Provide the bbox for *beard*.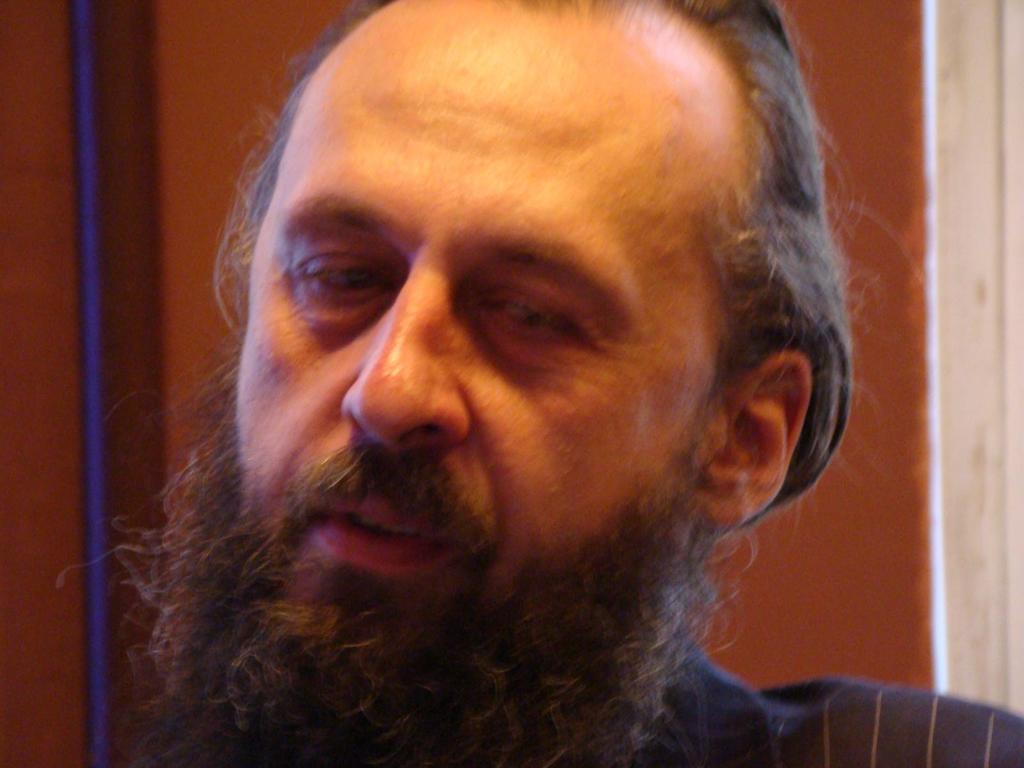
54, 340, 764, 767.
